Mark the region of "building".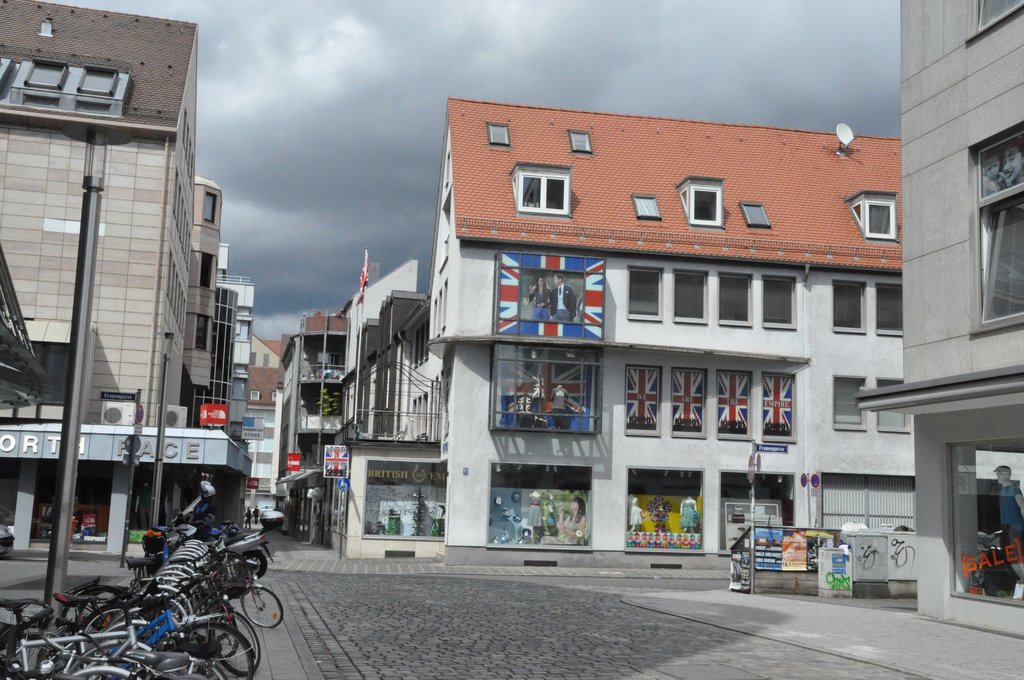
Region: <box>399,86,934,590</box>.
